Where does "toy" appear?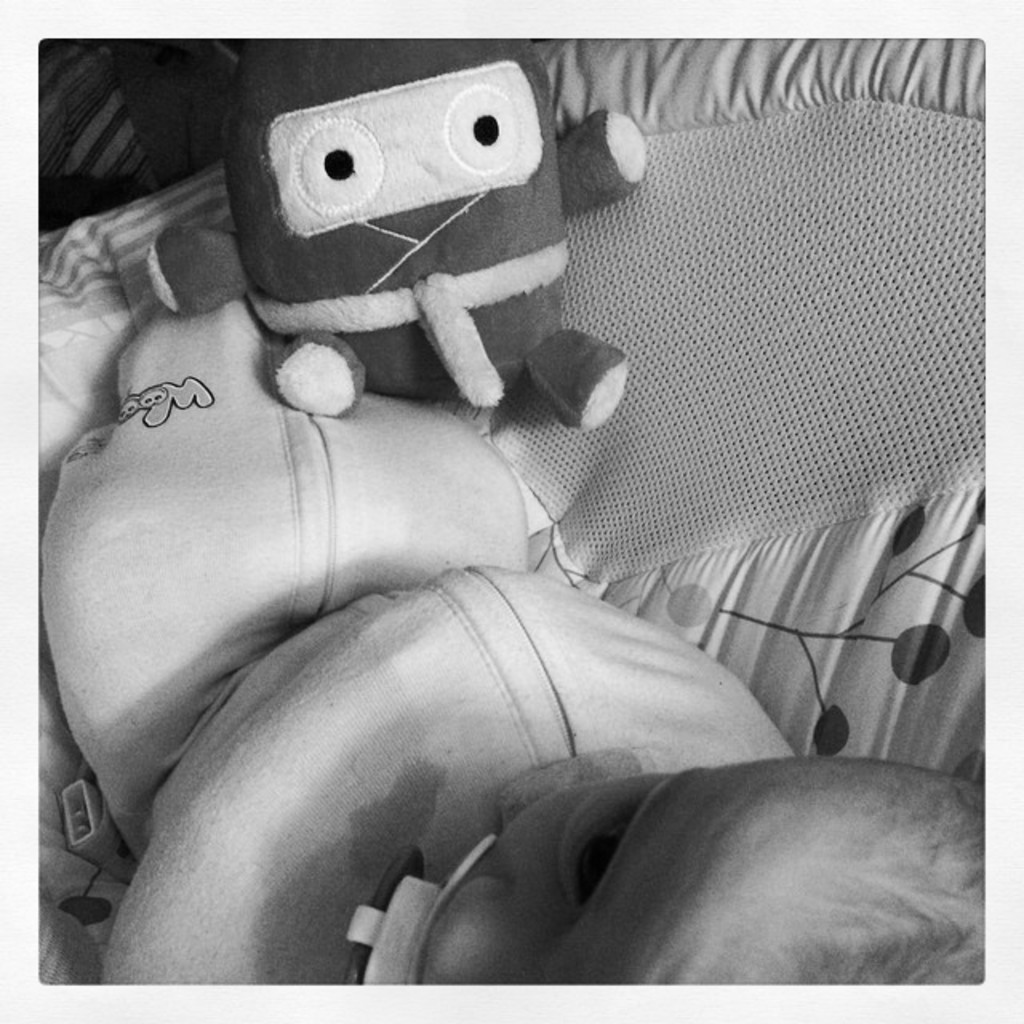
Appears at detection(173, 37, 672, 440).
